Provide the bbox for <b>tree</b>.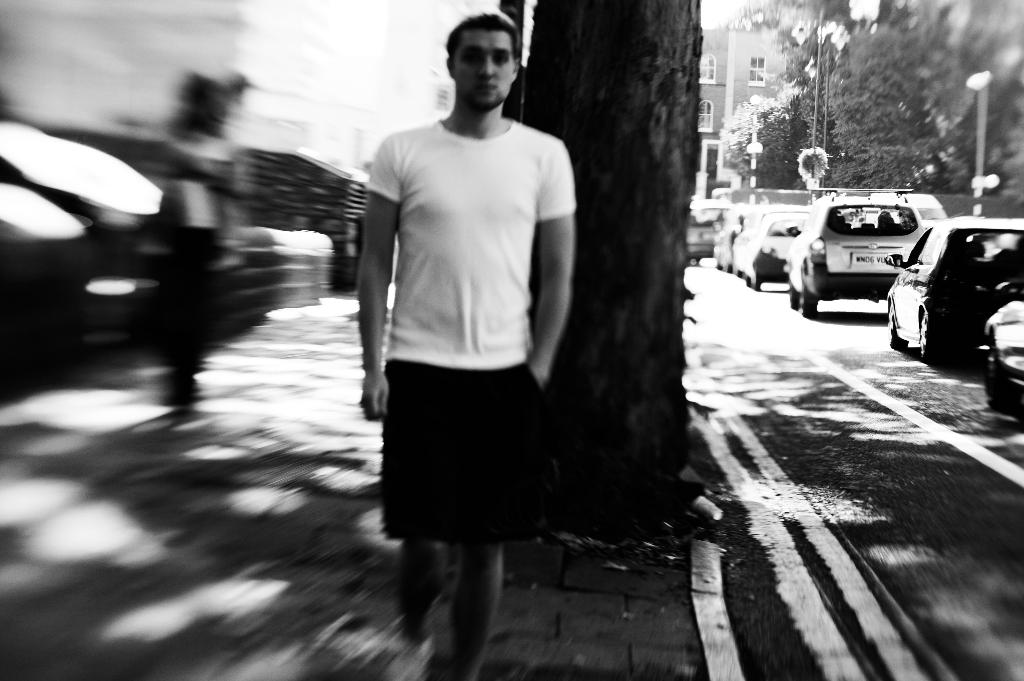
crop(529, 0, 705, 518).
